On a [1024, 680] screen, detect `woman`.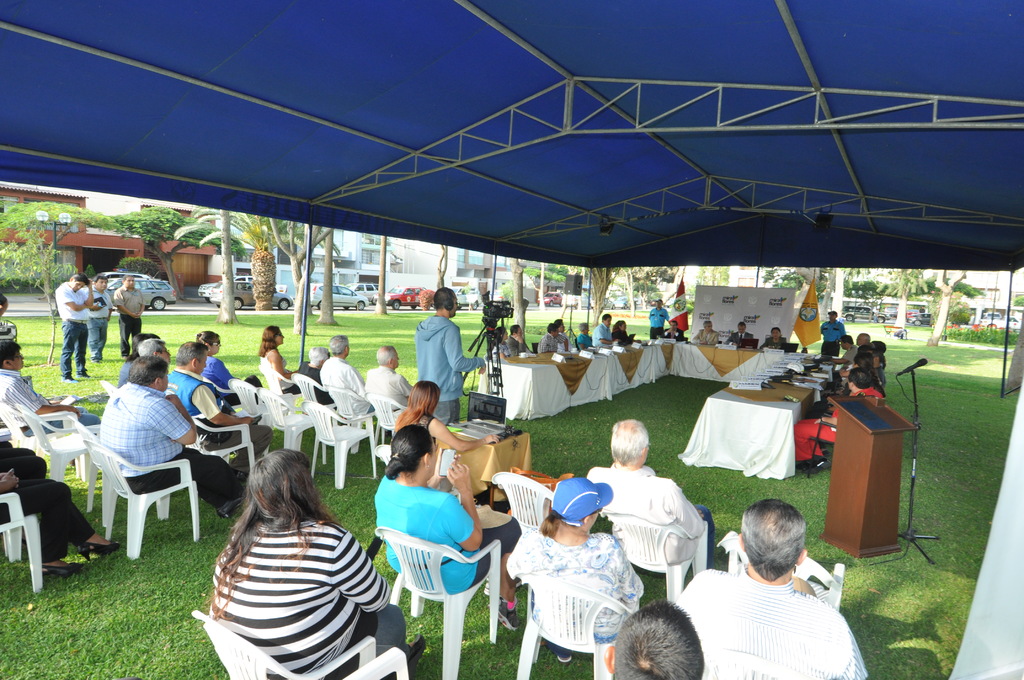
rect(484, 324, 515, 364).
